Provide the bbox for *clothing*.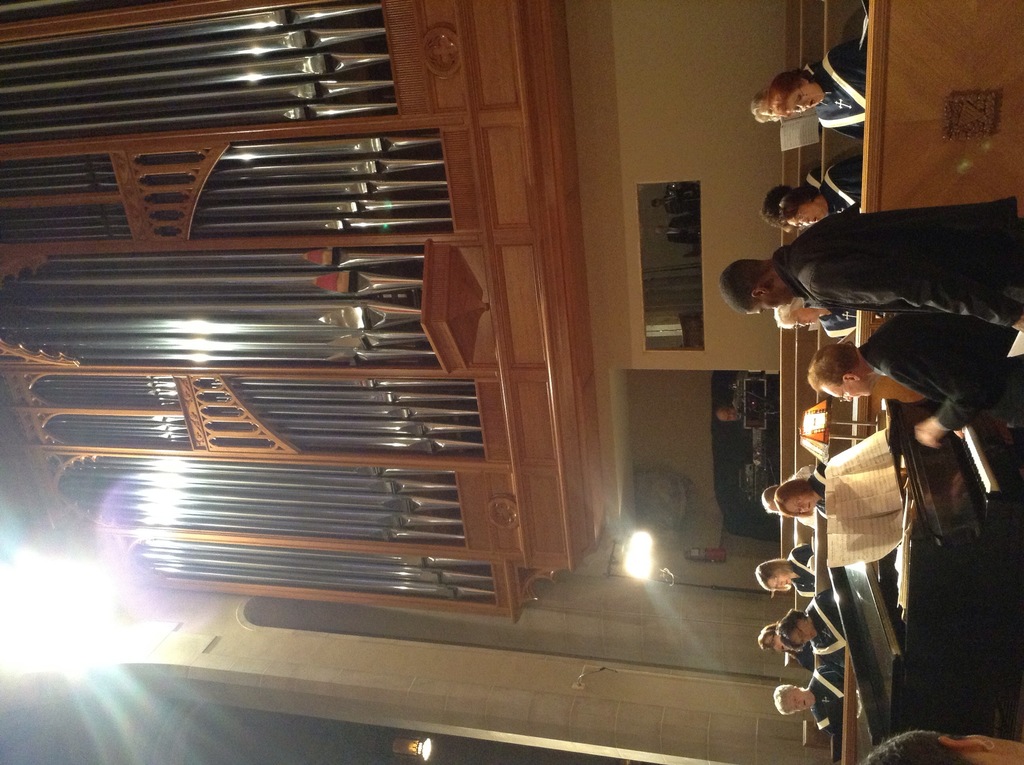
BBox(782, 641, 813, 666).
